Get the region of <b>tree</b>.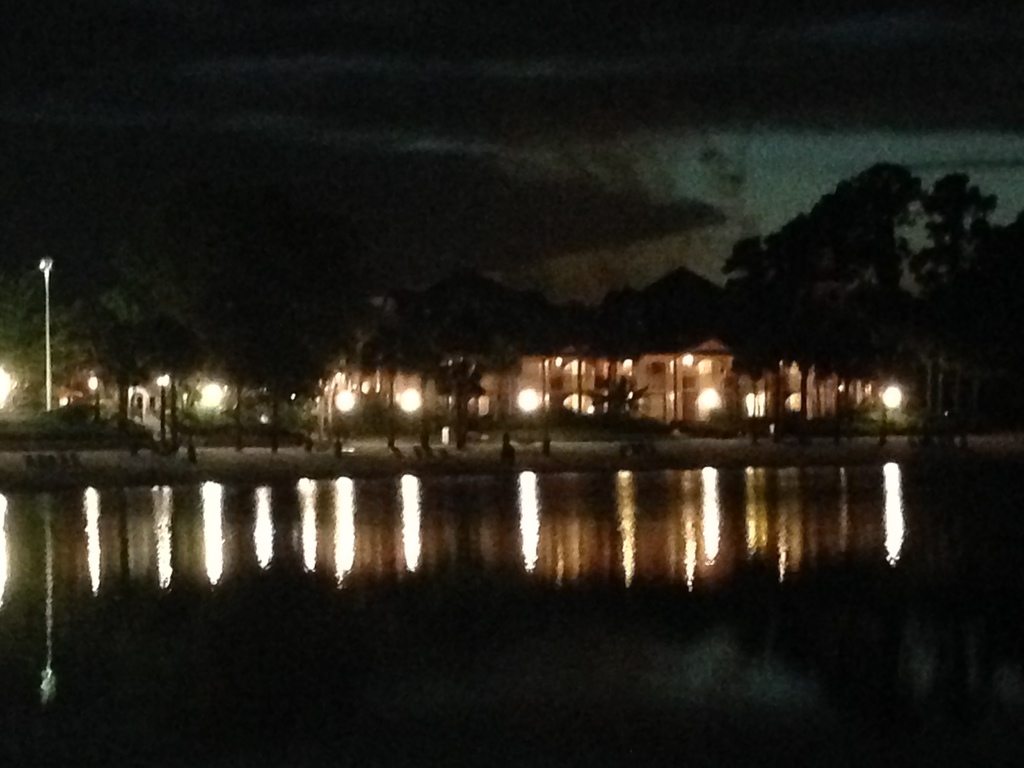
[1, 262, 90, 414].
